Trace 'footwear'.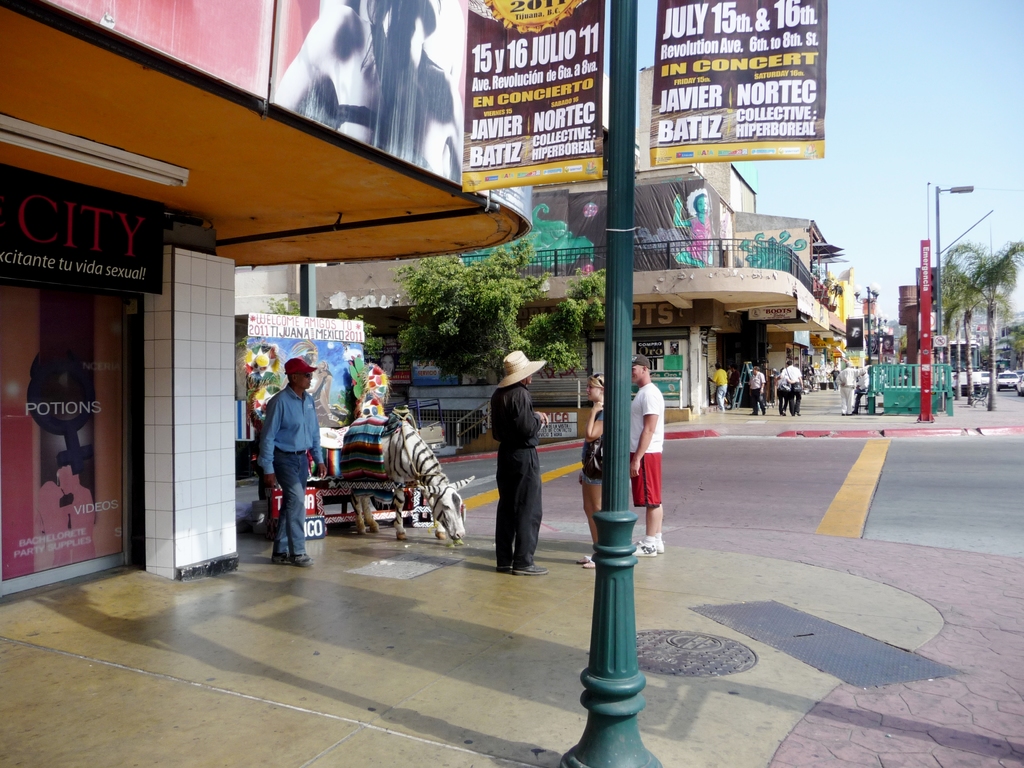
Traced to 512/561/548/573.
